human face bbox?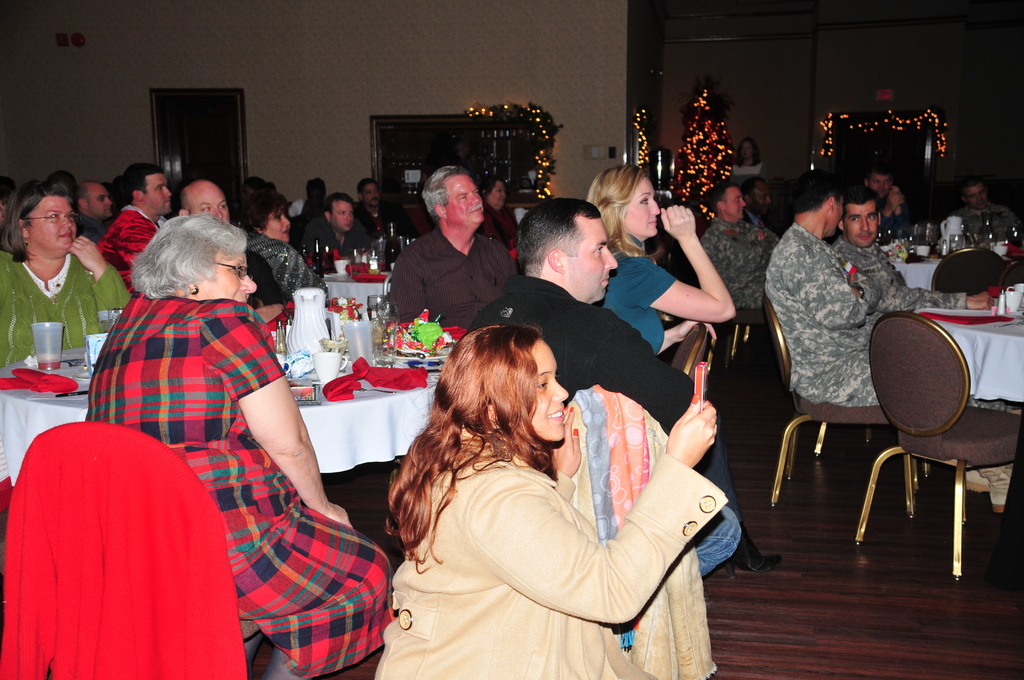
detection(333, 198, 358, 235)
